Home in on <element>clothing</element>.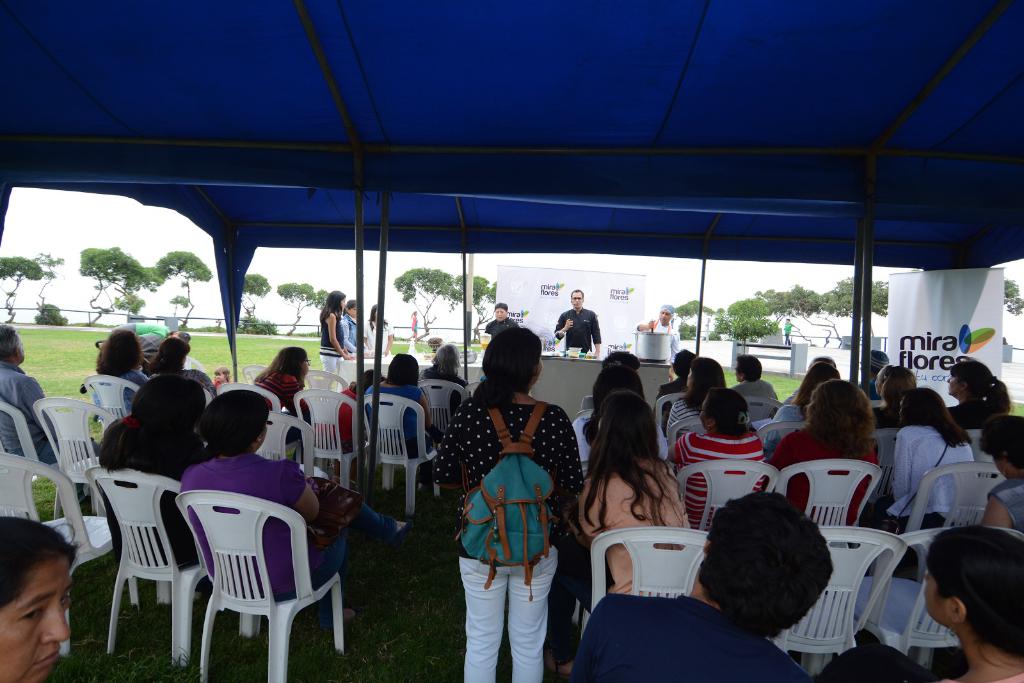
Homed in at 948:405:993:424.
